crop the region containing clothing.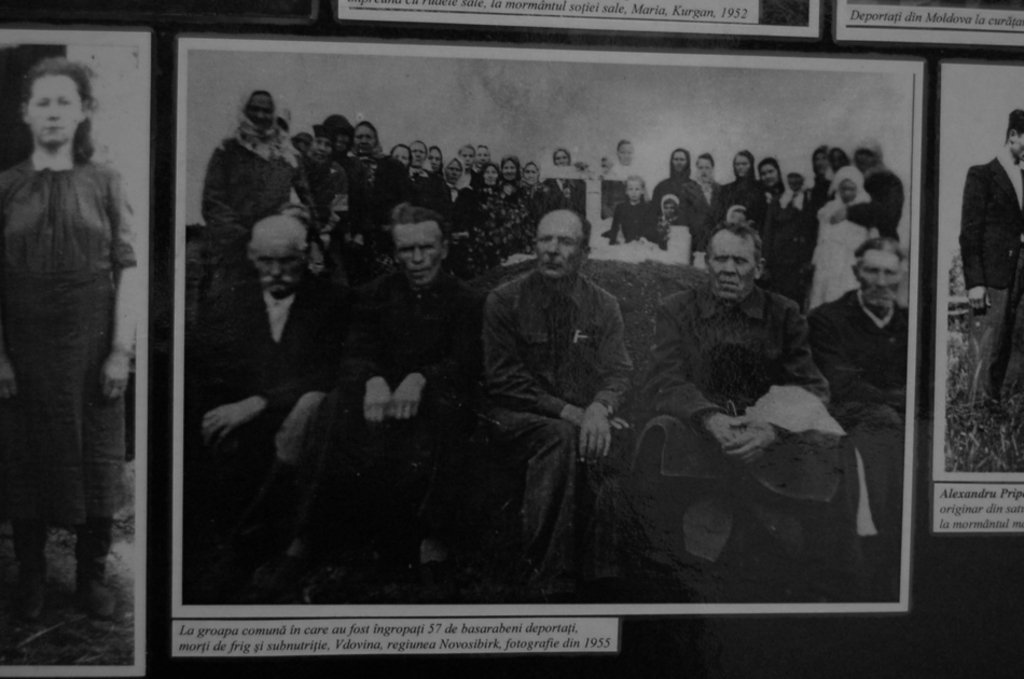
Crop region: <region>966, 139, 1016, 410</region>.
